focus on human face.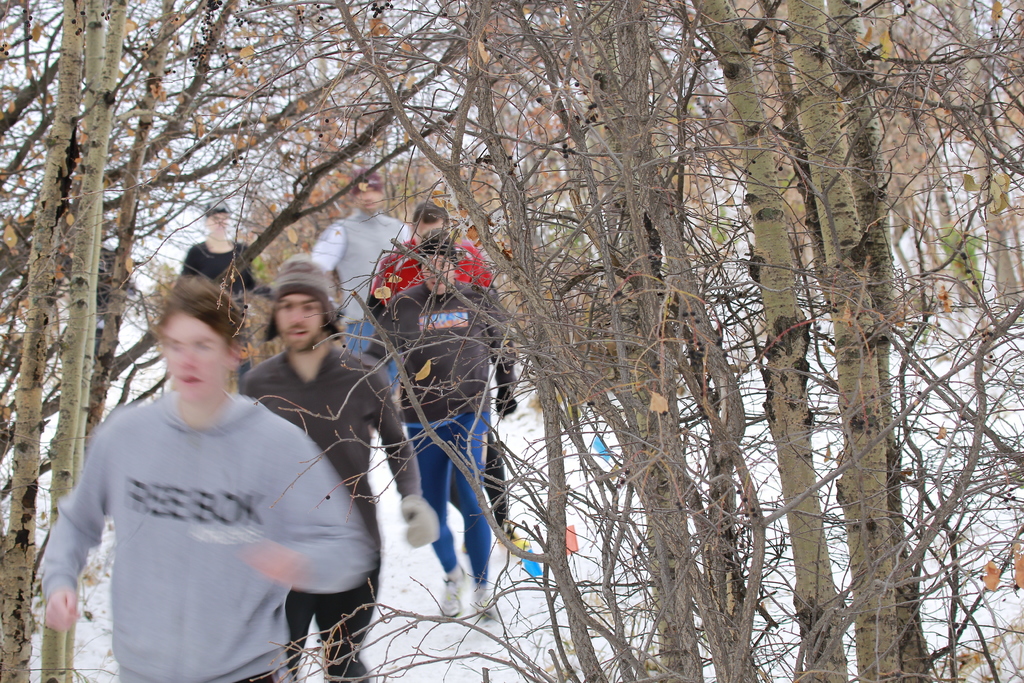
Focused at 420 252 460 294.
